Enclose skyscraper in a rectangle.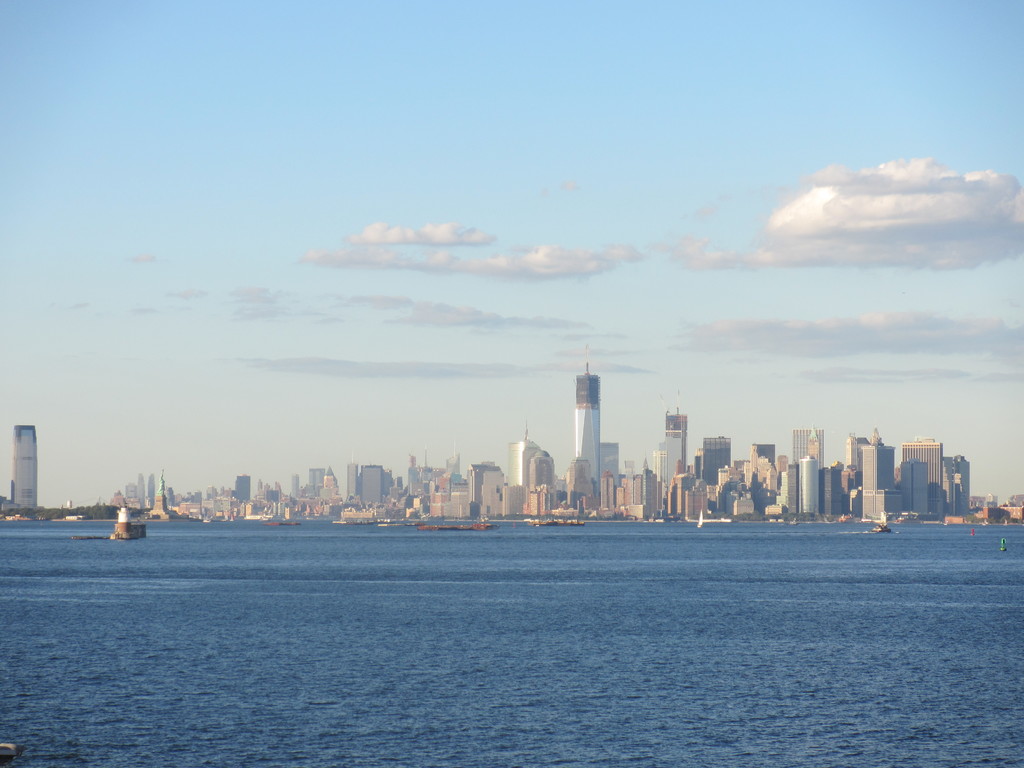
(x1=348, y1=458, x2=354, y2=492).
